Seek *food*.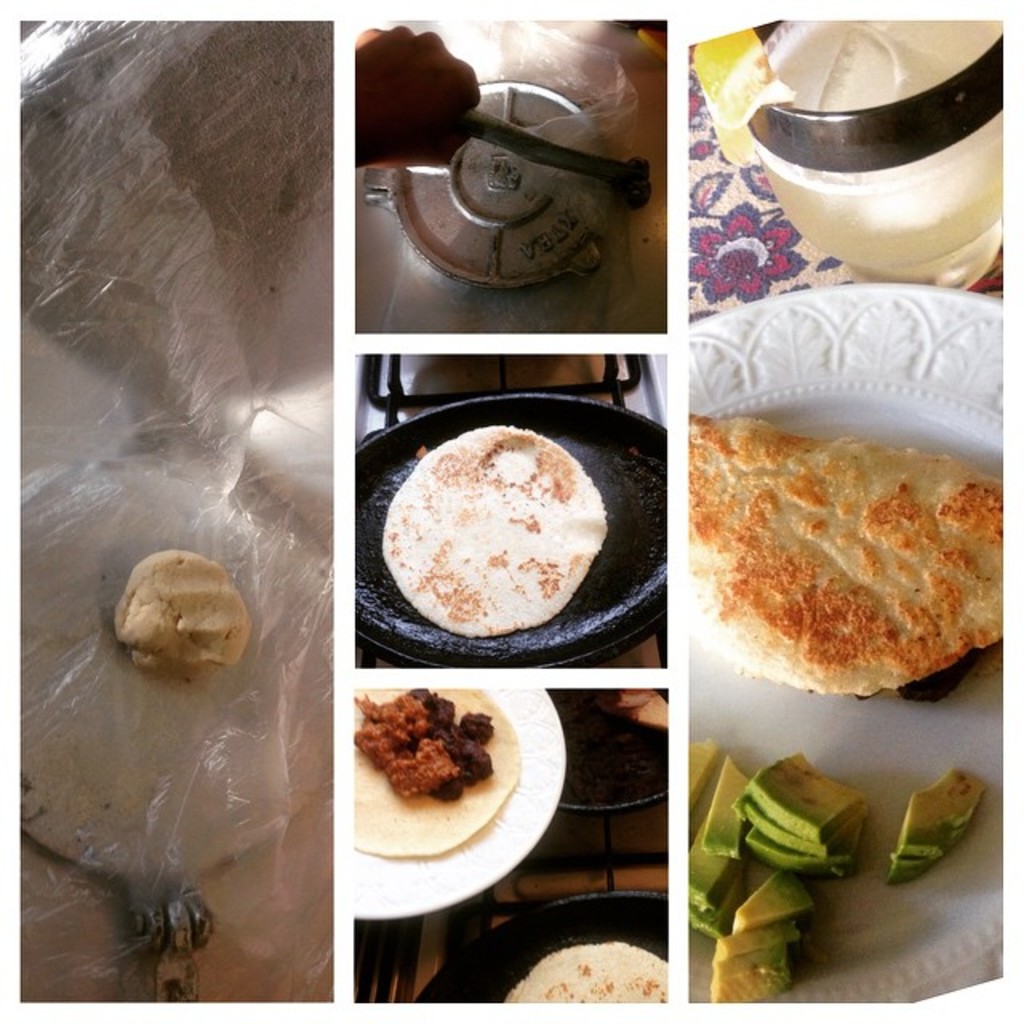
885 768 990 890.
